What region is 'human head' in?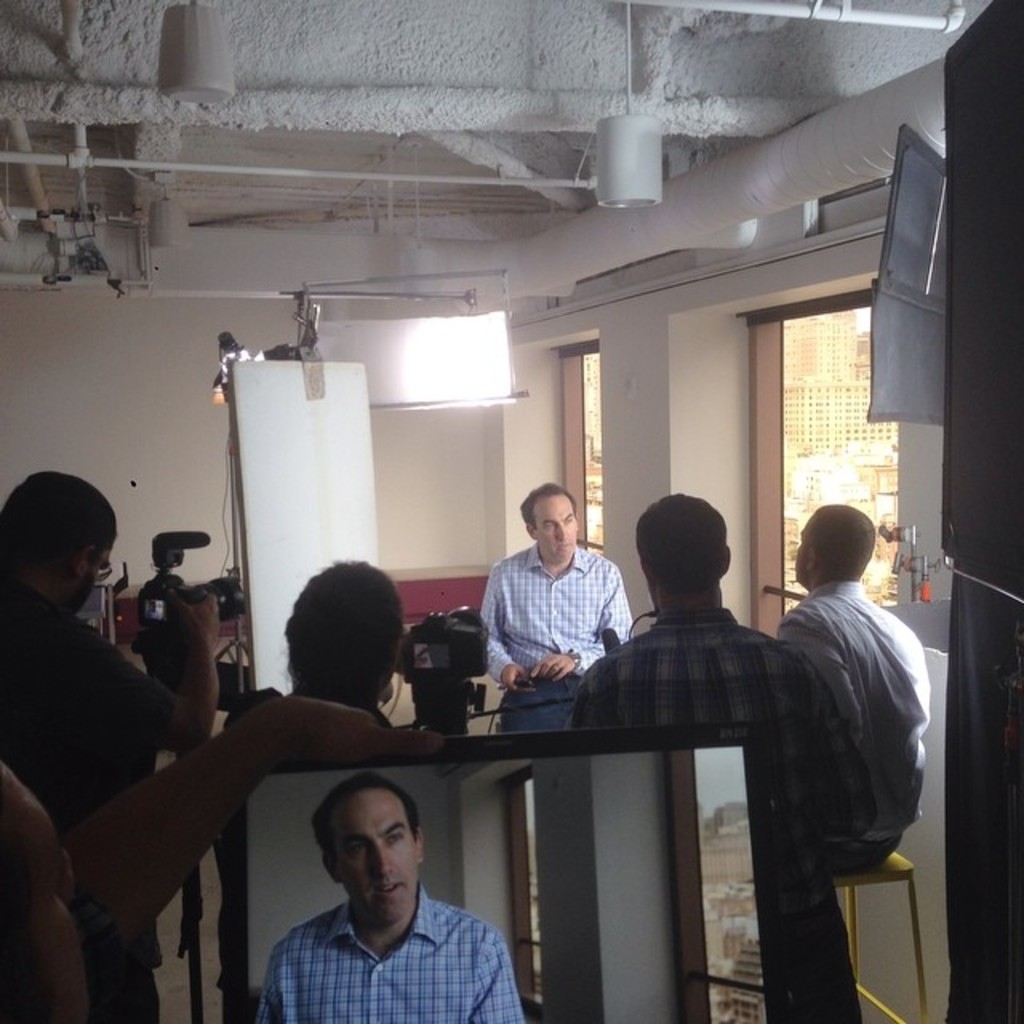
l=515, t=486, r=581, b=562.
